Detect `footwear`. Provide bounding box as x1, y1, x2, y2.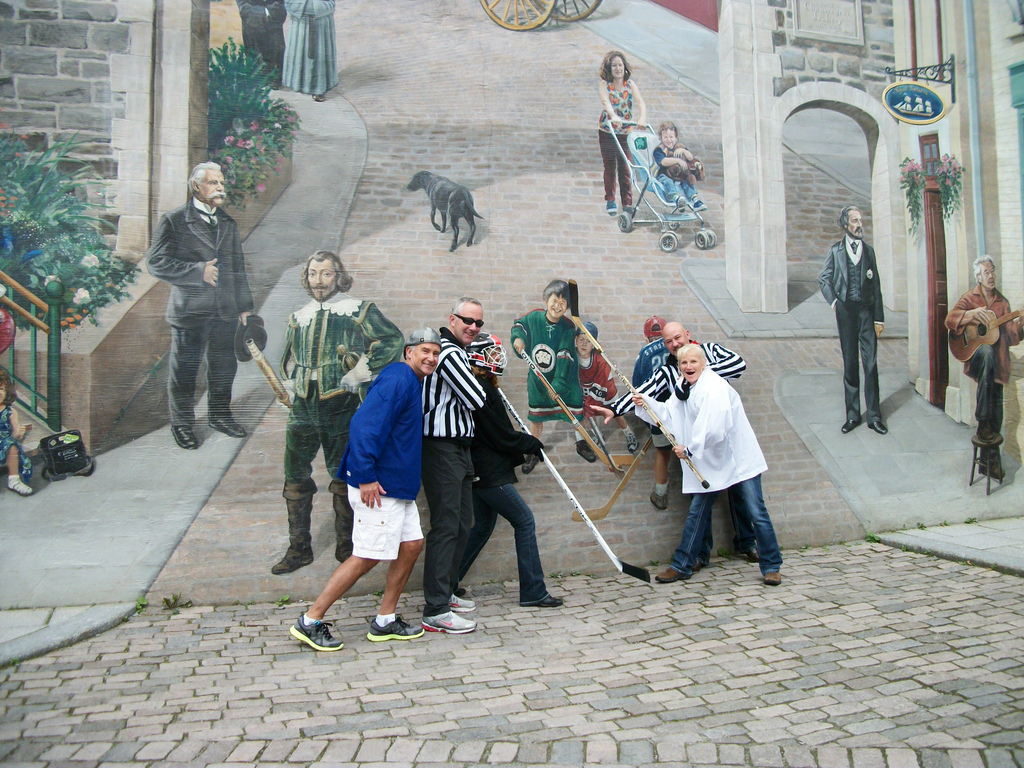
700, 550, 712, 569.
